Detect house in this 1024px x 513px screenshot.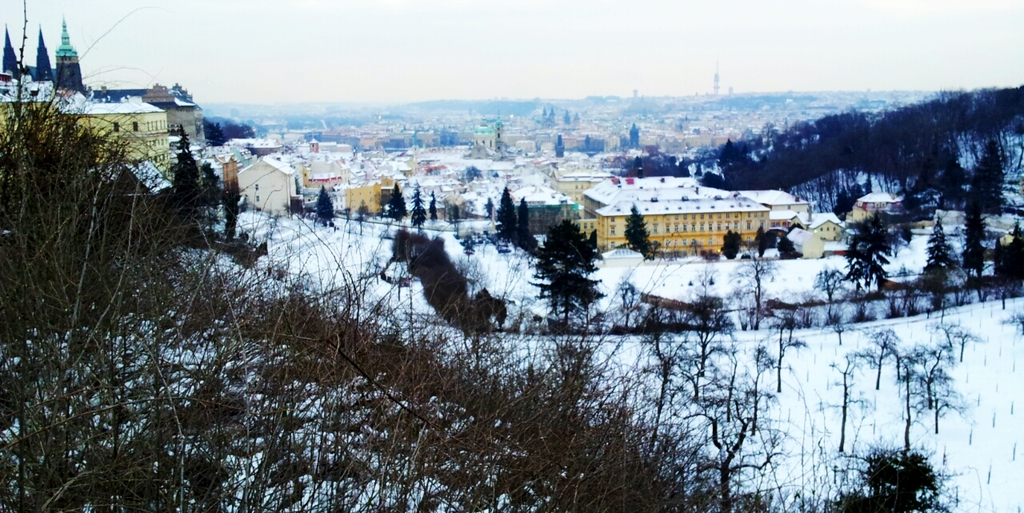
Detection: (140, 86, 202, 134).
